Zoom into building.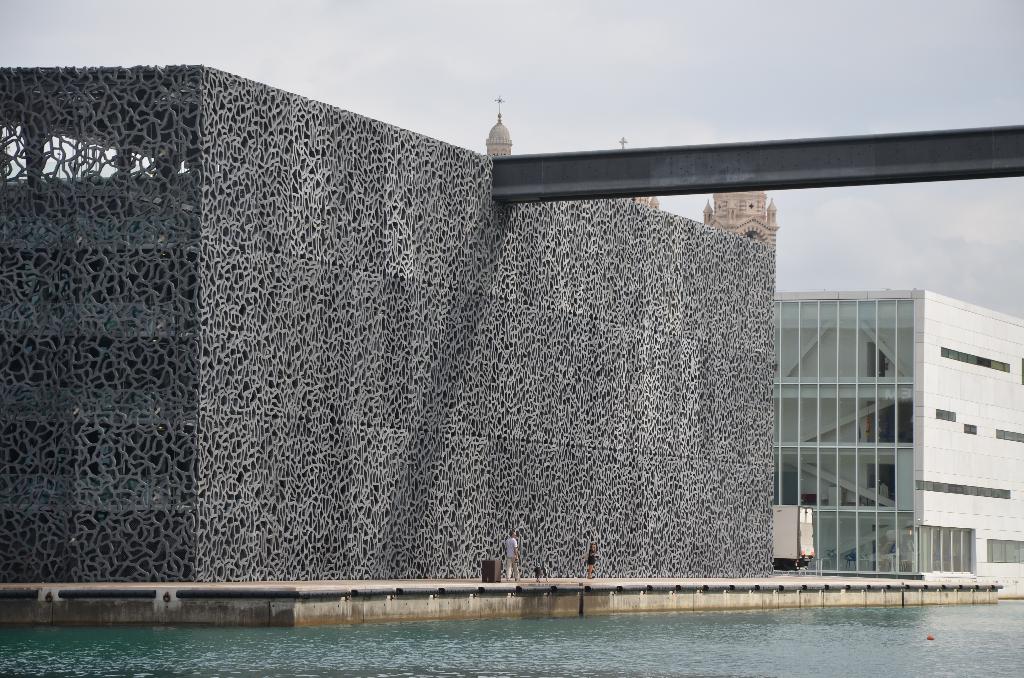
Zoom target: {"left": 483, "top": 95, "right": 776, "bottom": 289}.
